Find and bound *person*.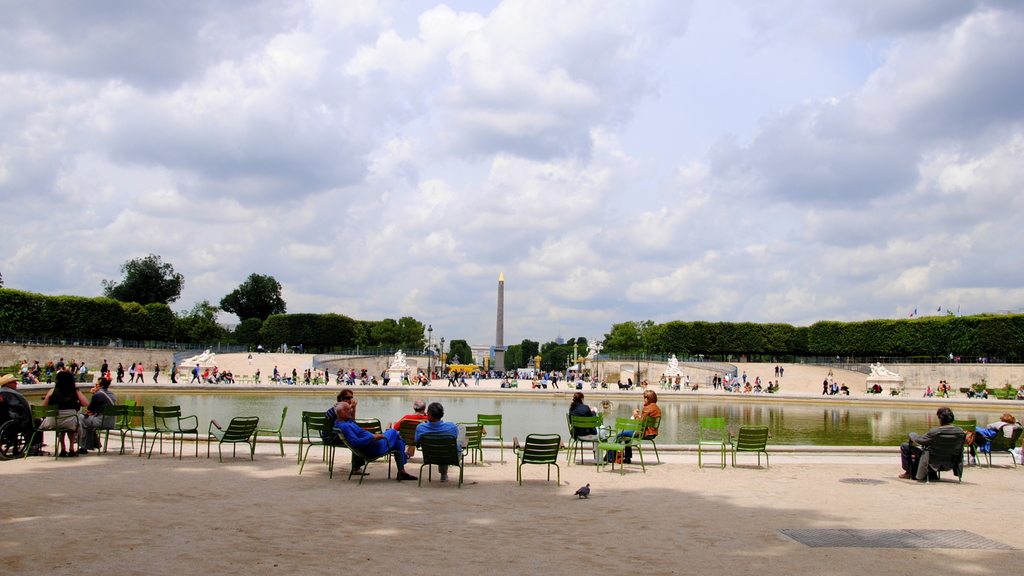
Bound: (1016, 388, 1023, 398).
